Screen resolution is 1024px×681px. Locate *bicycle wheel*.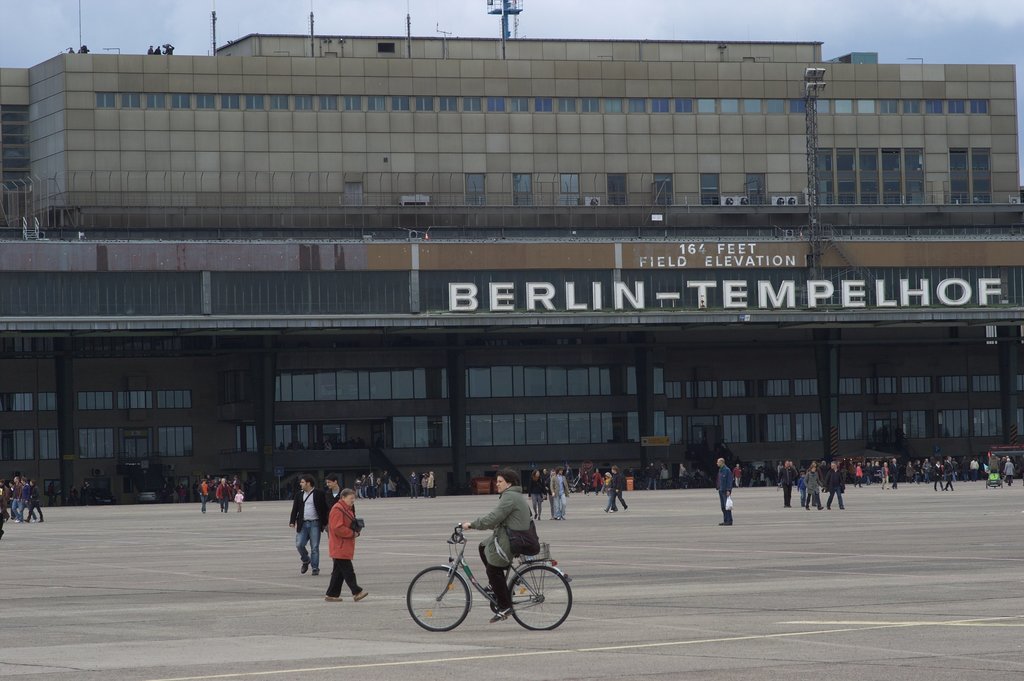
box(403, 566, 465, 630).
